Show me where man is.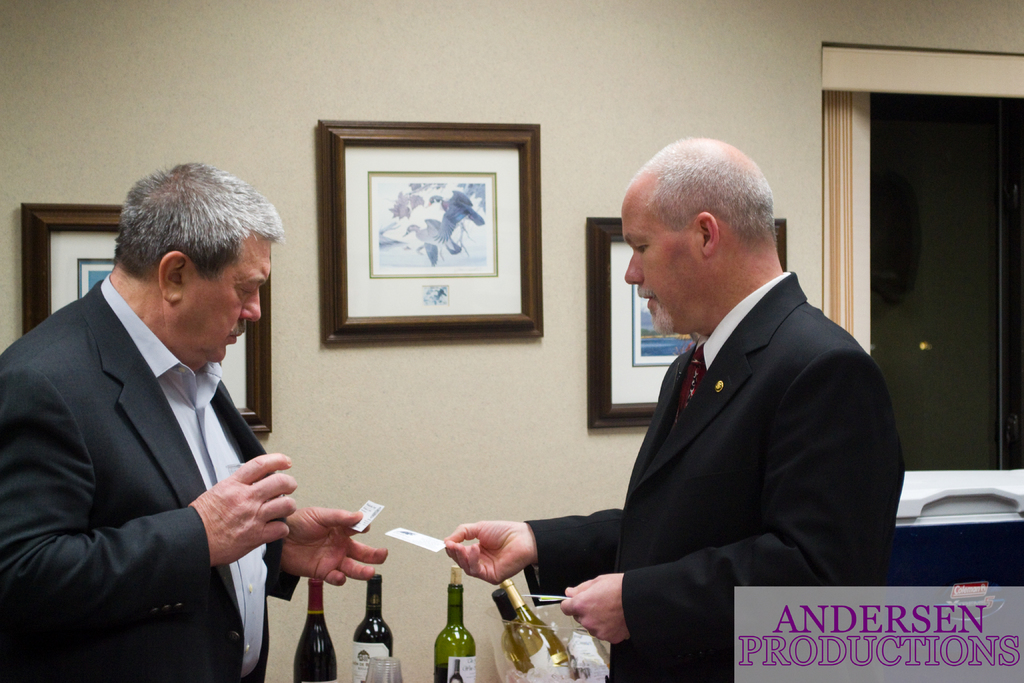
man is at box=[447, 140, 908, 682].
